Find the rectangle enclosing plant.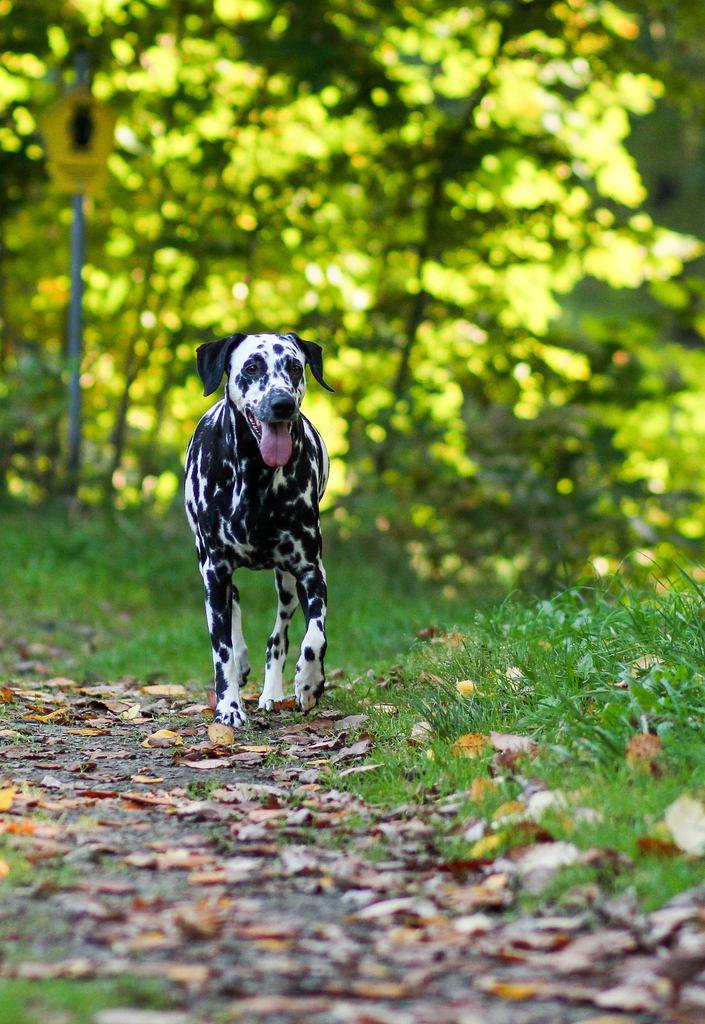
box=[0, 851, 174, 1023].
